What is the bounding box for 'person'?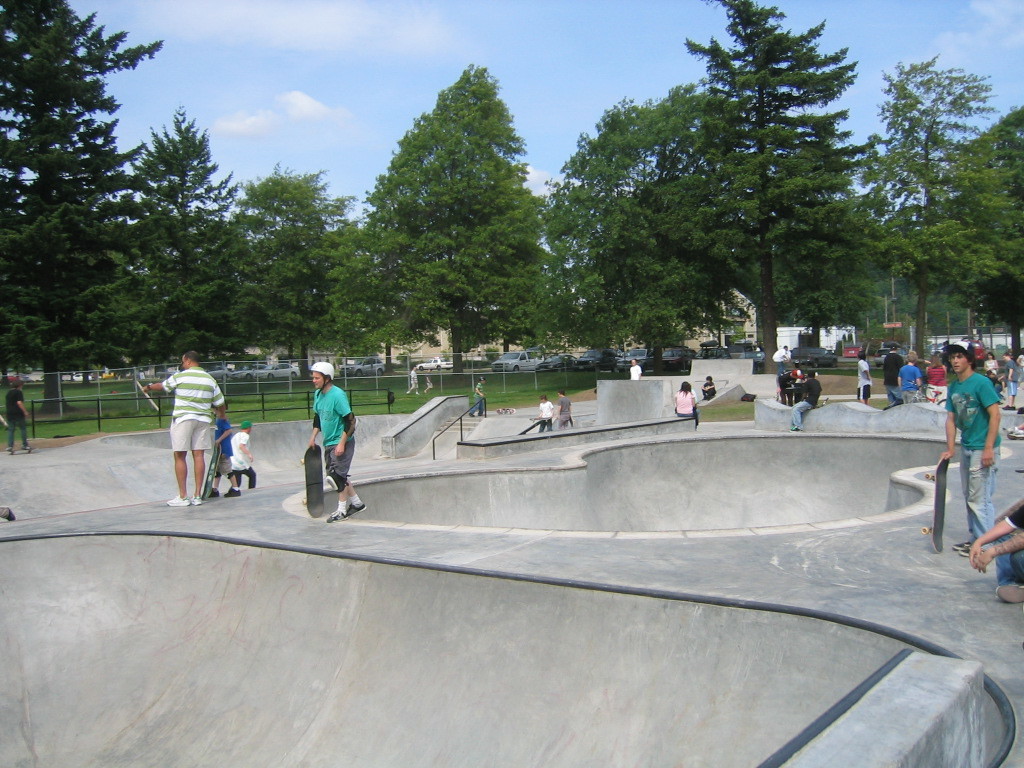
pyautogui.locateOnScreen(786, 369, 826, 429).
